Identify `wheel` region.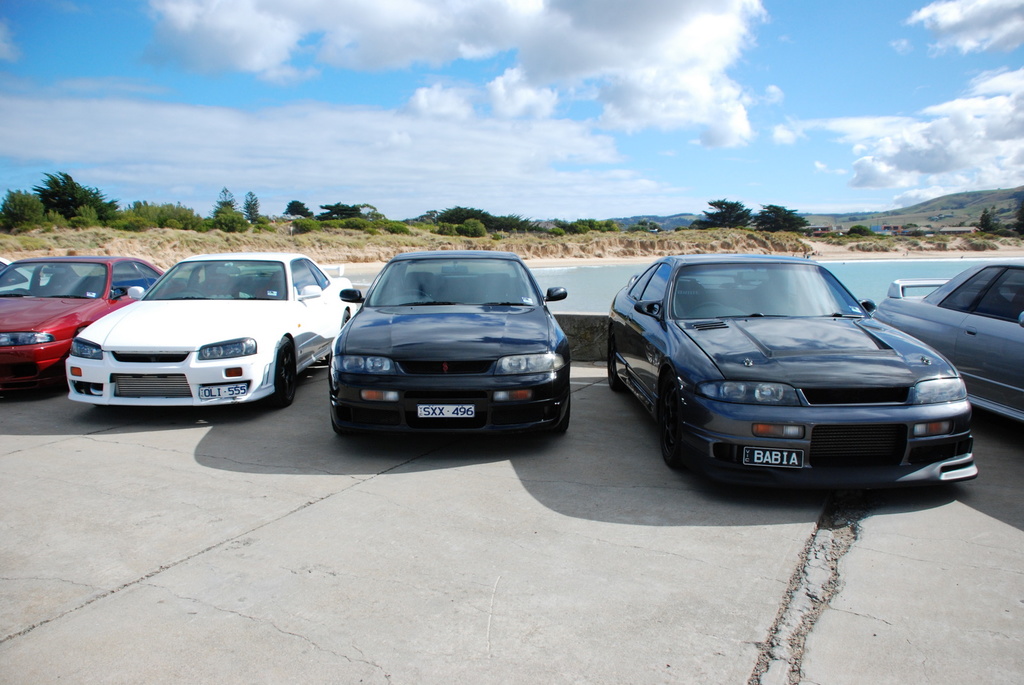
Region: [left=270, top=336, right=300, bottom=409].
